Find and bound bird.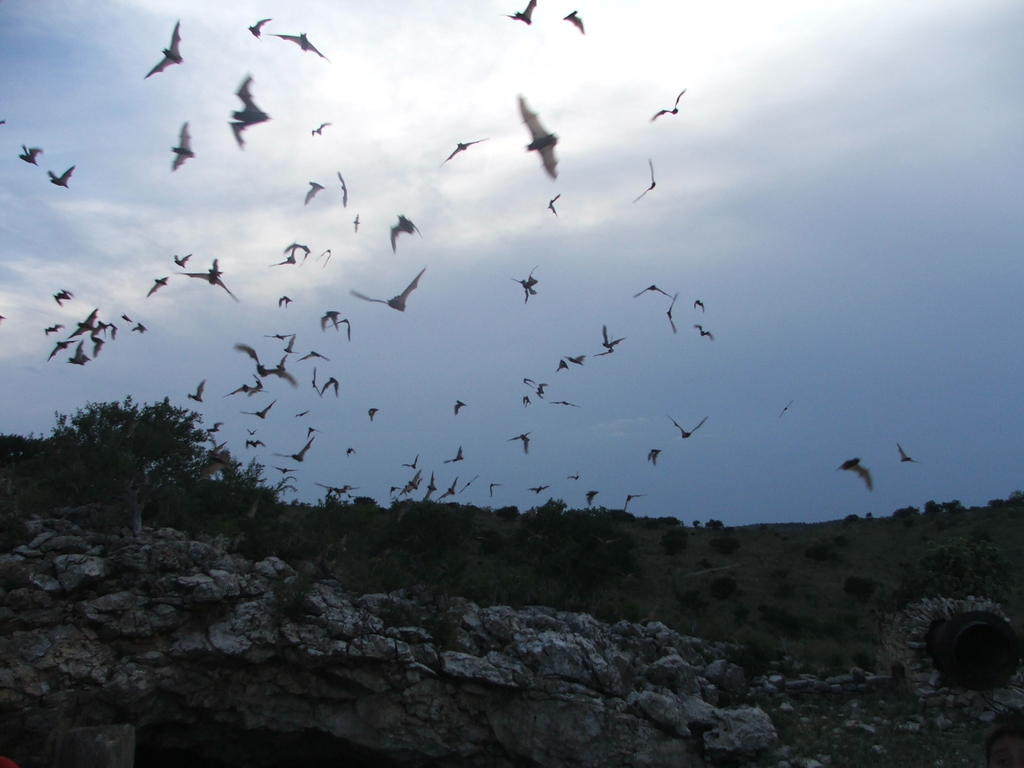
Bound: [834, 457, 872, 489].
